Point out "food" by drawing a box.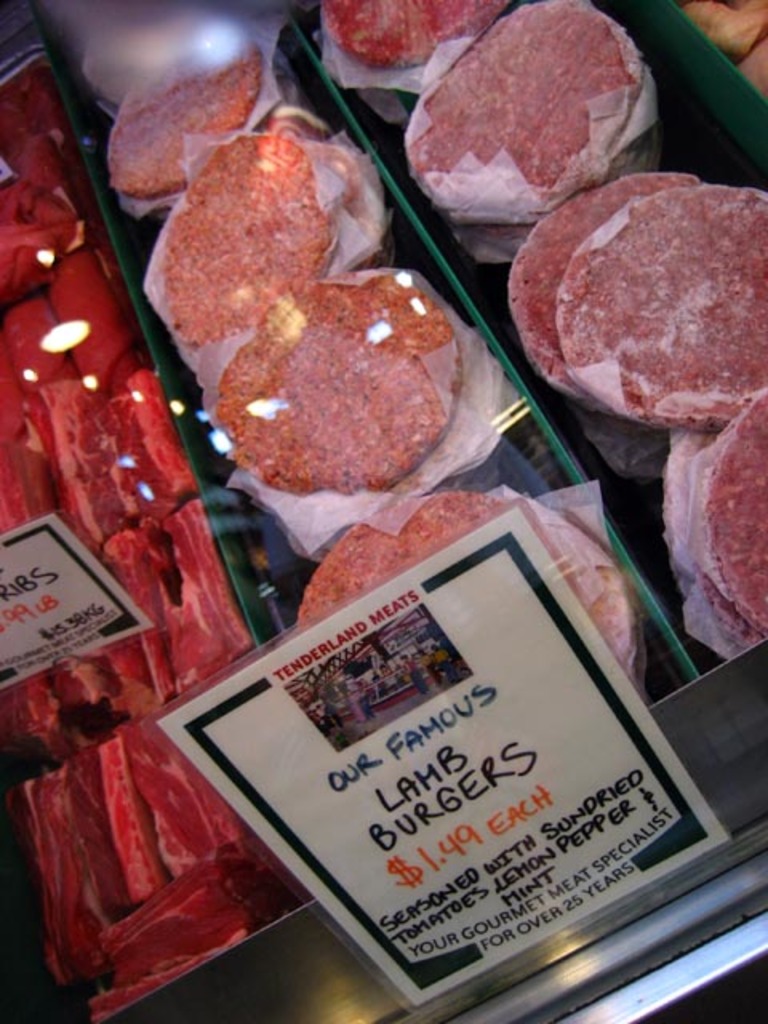
158,122,360,349.
